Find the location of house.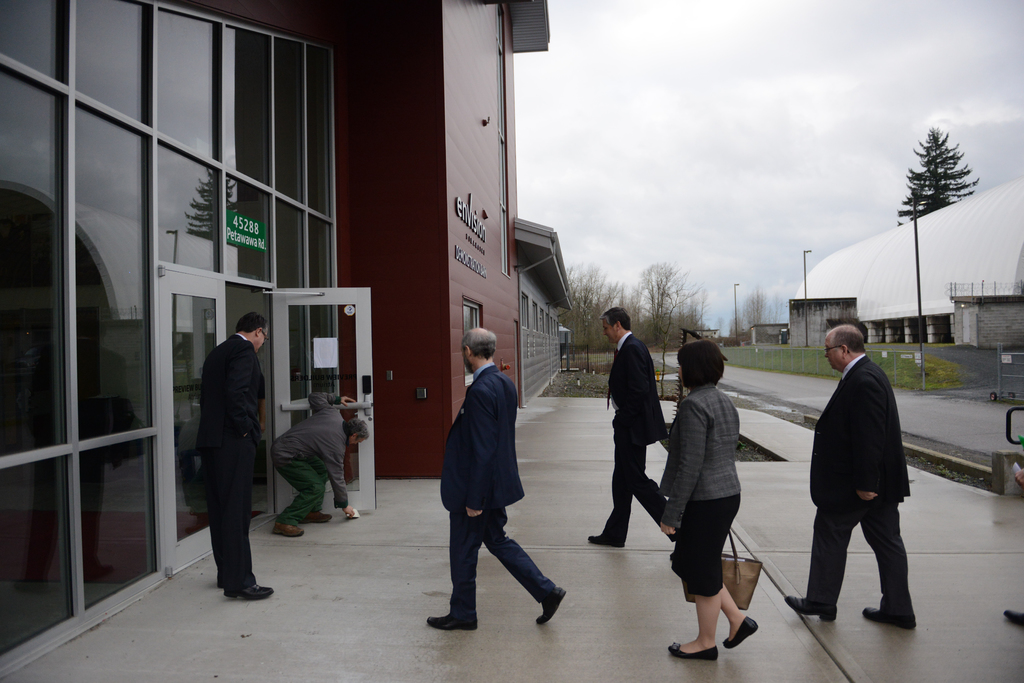
Location: l=785, t=176, r=1023, b=352.
